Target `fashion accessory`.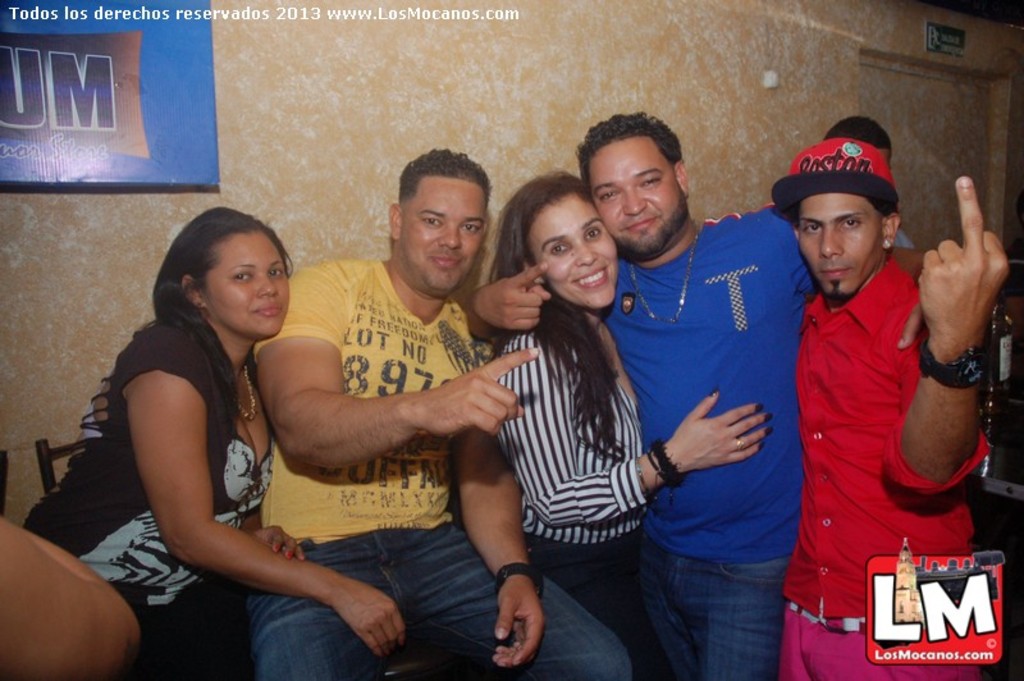
Target region: 237/362/259/422.
